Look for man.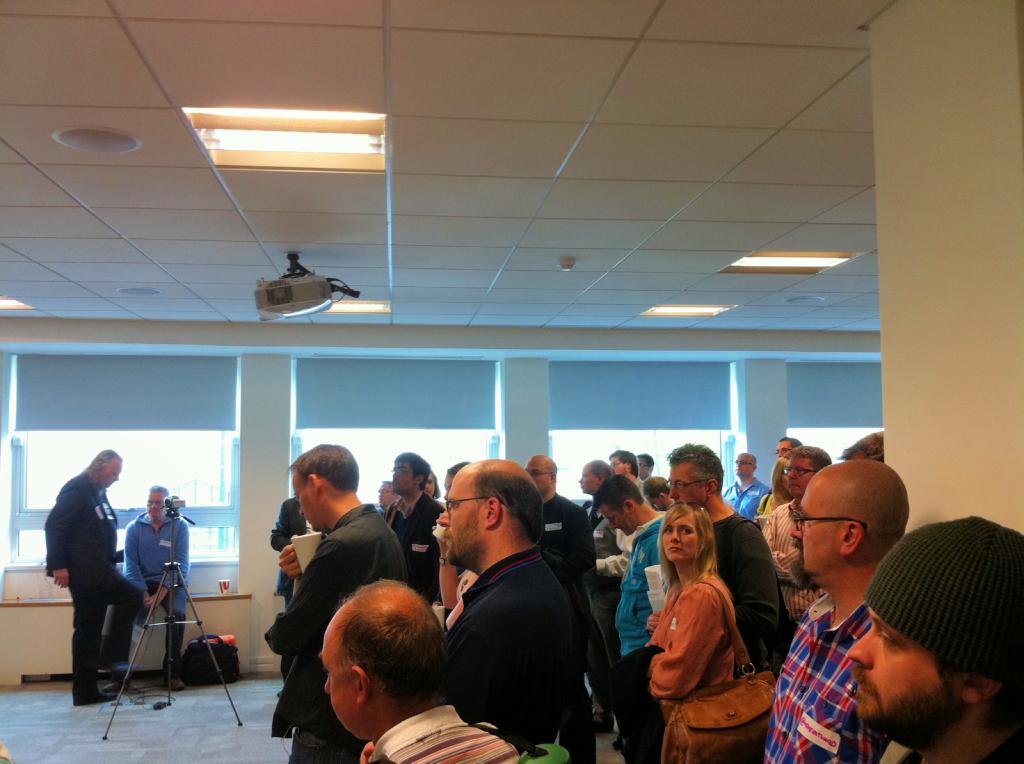
Found: l=385, t=445, r=437, b=601.
